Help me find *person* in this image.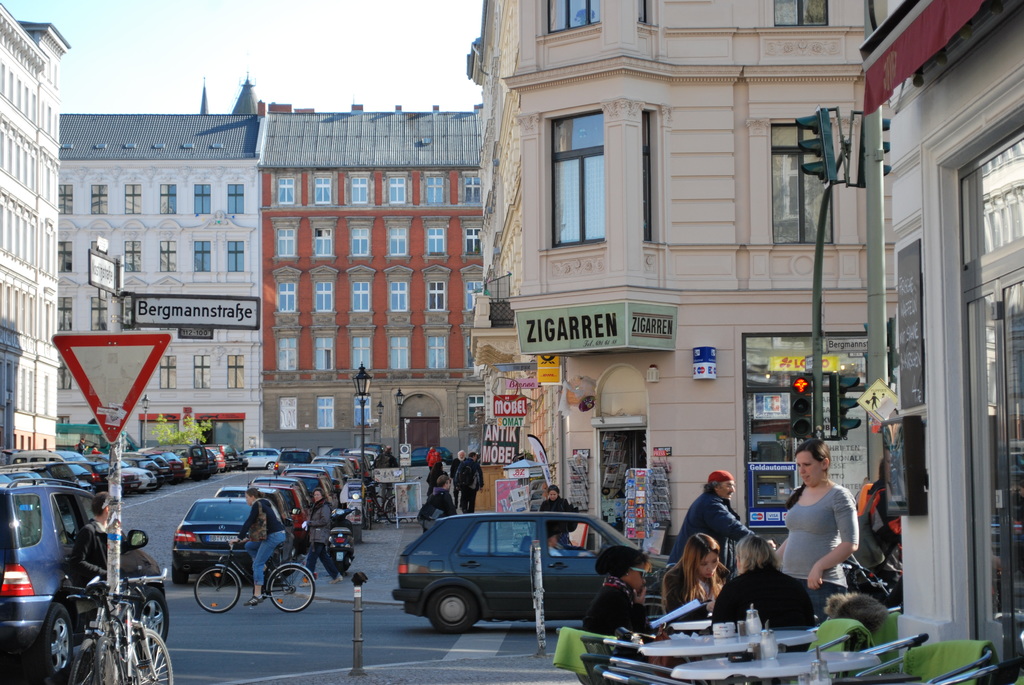
Found it: (548,532,566,555).
